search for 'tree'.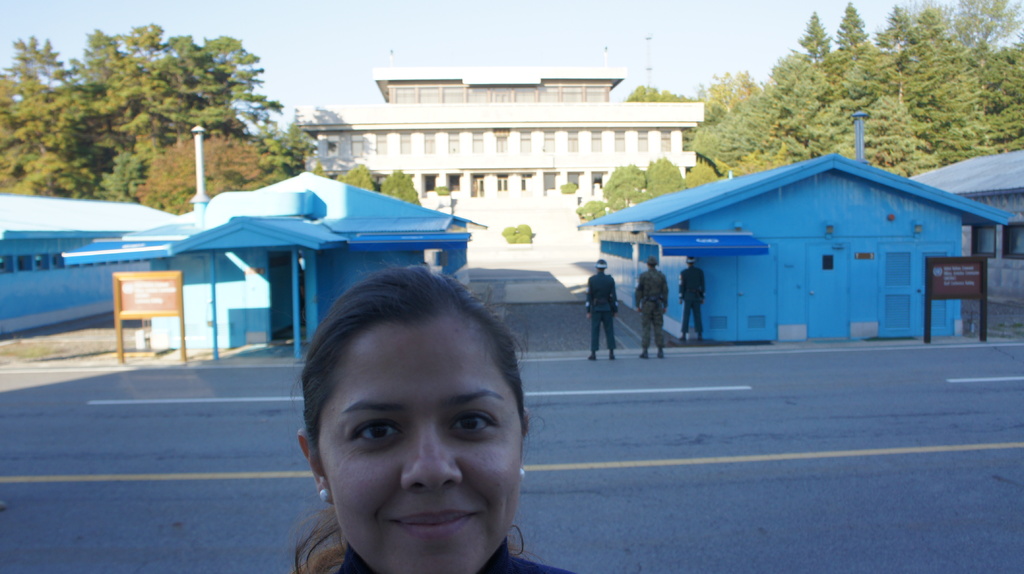
Found at bbox(335, 157, 376, 193).
